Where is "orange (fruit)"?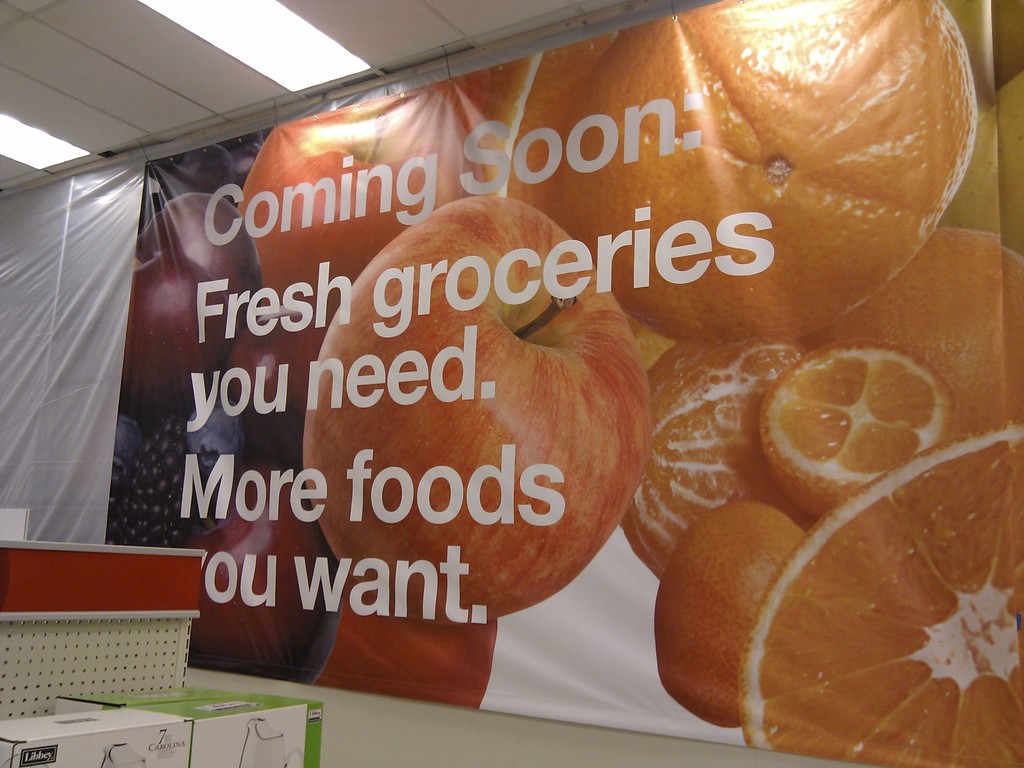
box=[745, 416, 1023, 767].
